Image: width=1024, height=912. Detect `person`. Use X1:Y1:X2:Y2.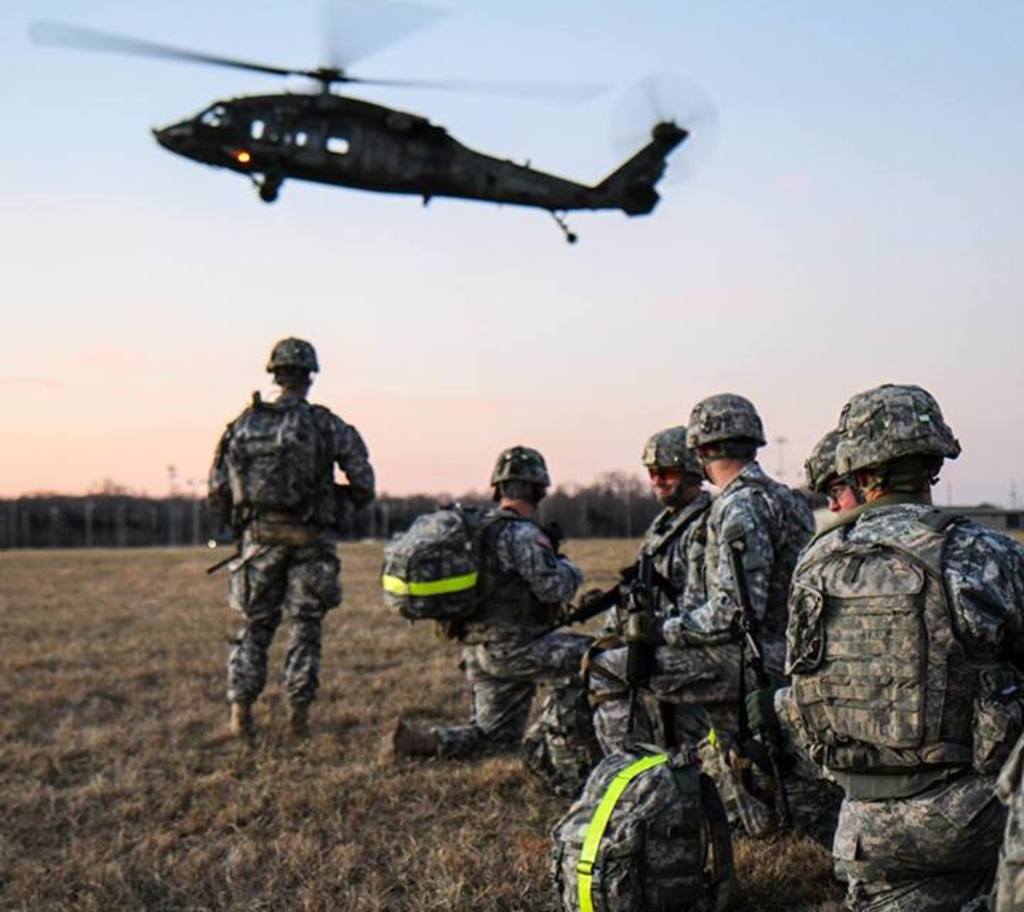
589:393:819:835.
